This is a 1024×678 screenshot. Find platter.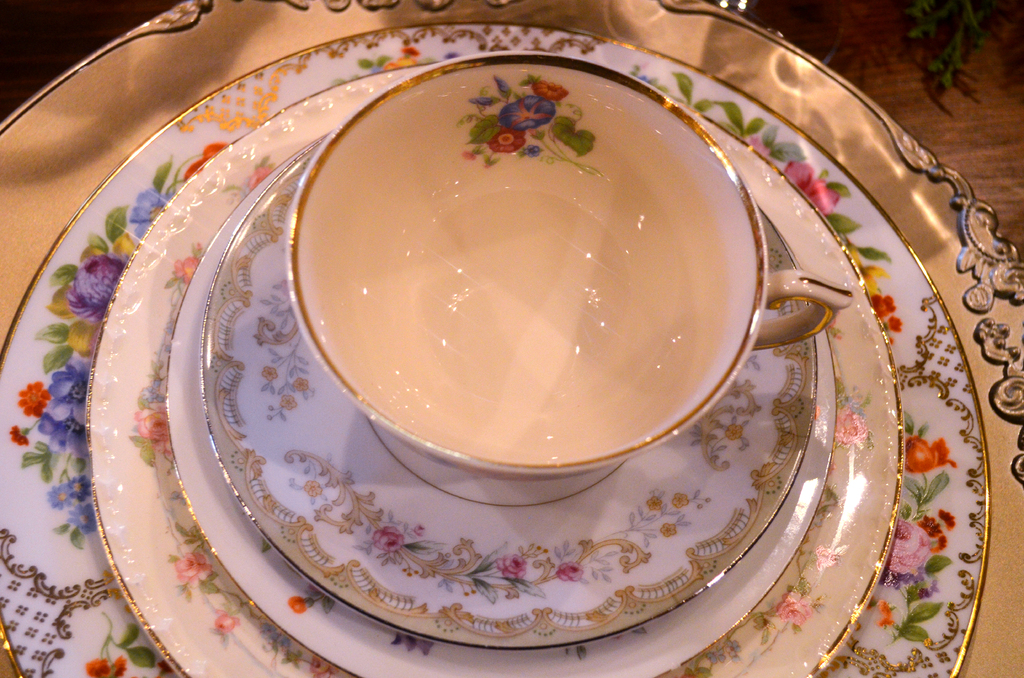
Bounding box: [x1=84, y1=65, x2=897, y2=677].
